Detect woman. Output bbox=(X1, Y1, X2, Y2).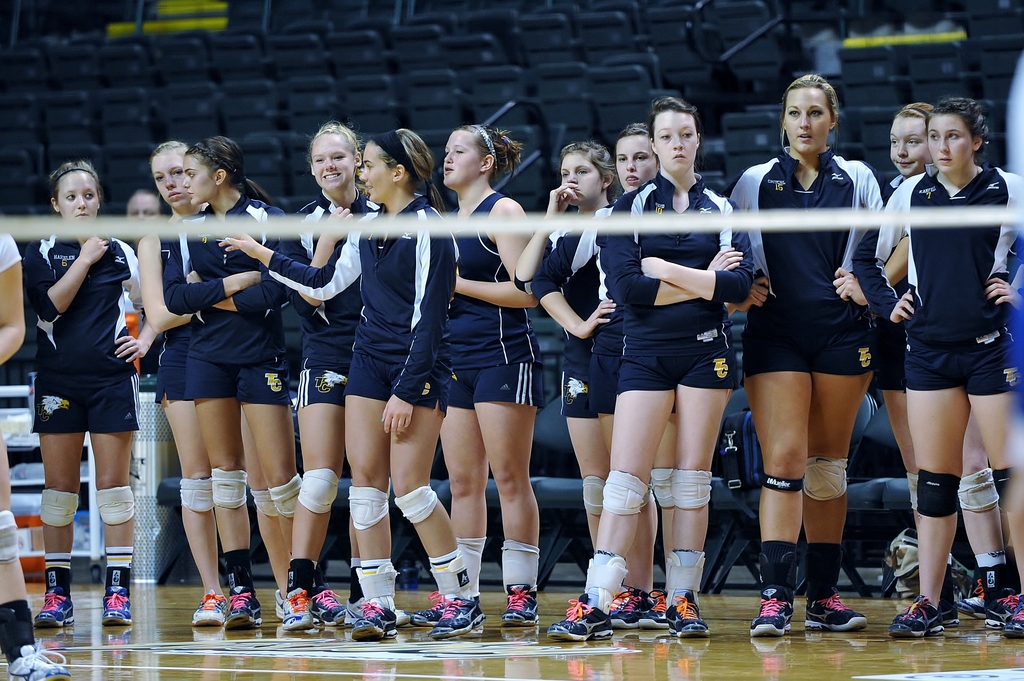
bbox=(506, 142, 621, 614).
